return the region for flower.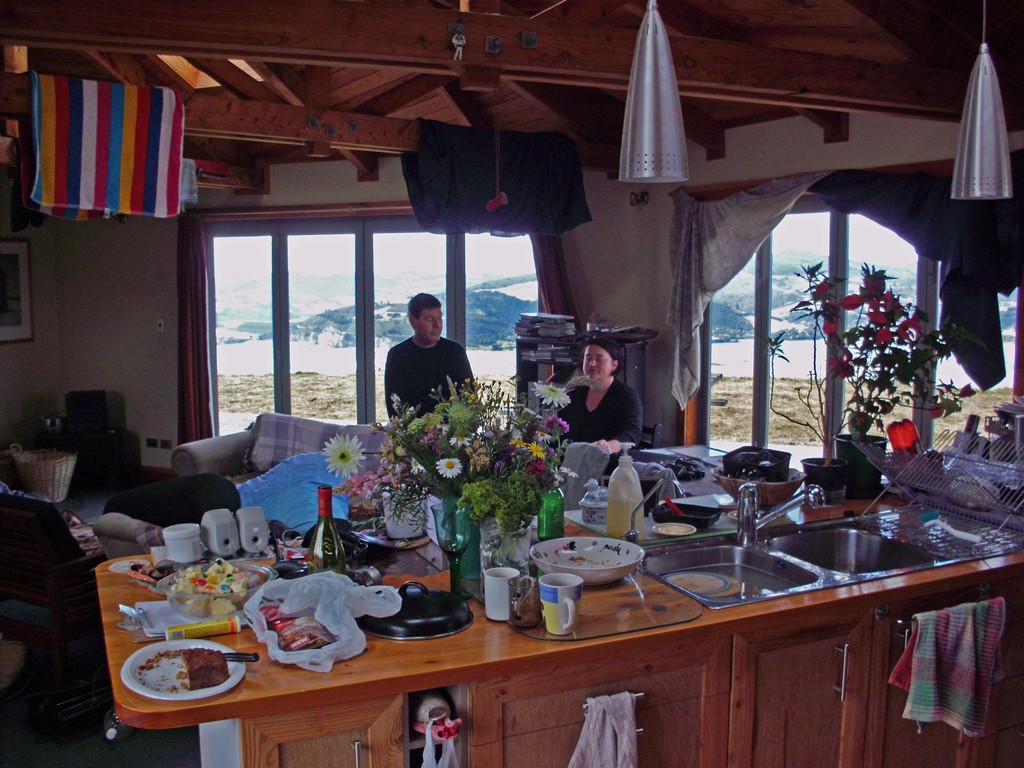
Rect(813, 282, 924, 387).
